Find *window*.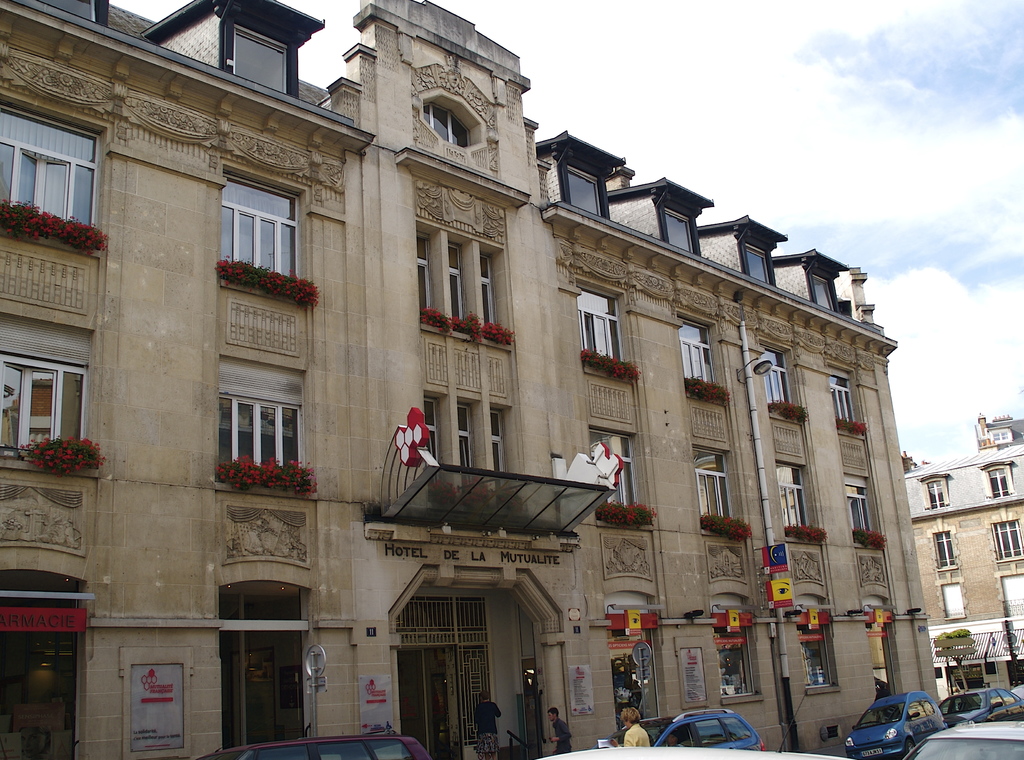
776, 458, 829, 542.
